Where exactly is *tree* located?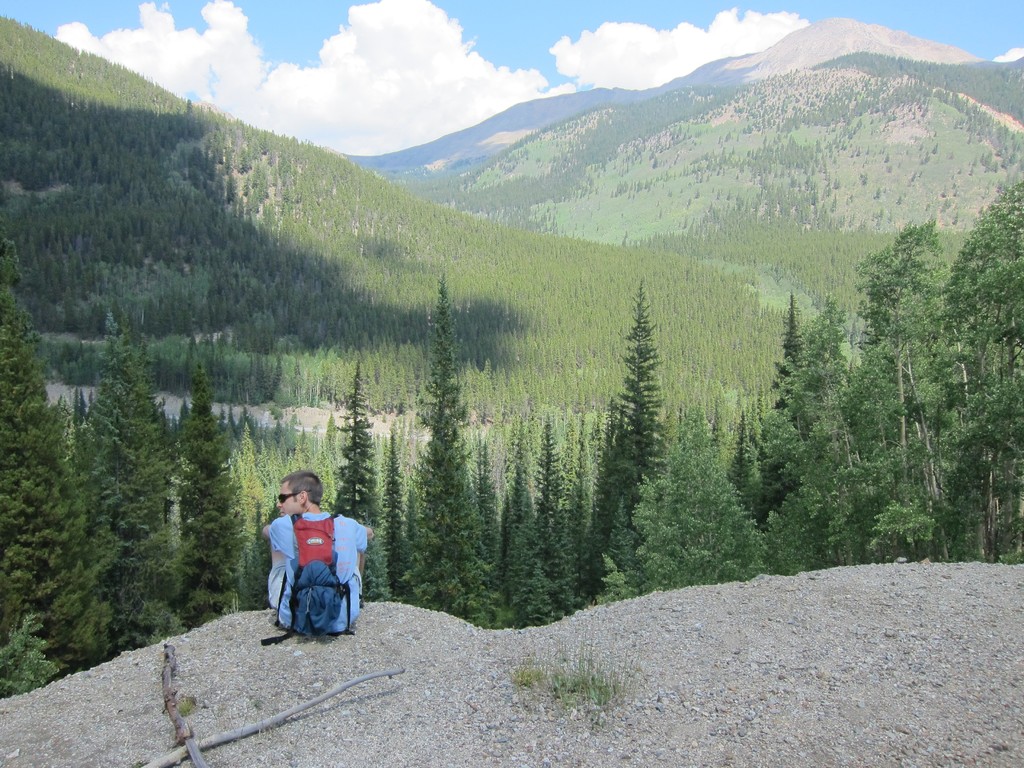
Its bounding box is [x1=598, y1=265, x2=692, y2=570].
